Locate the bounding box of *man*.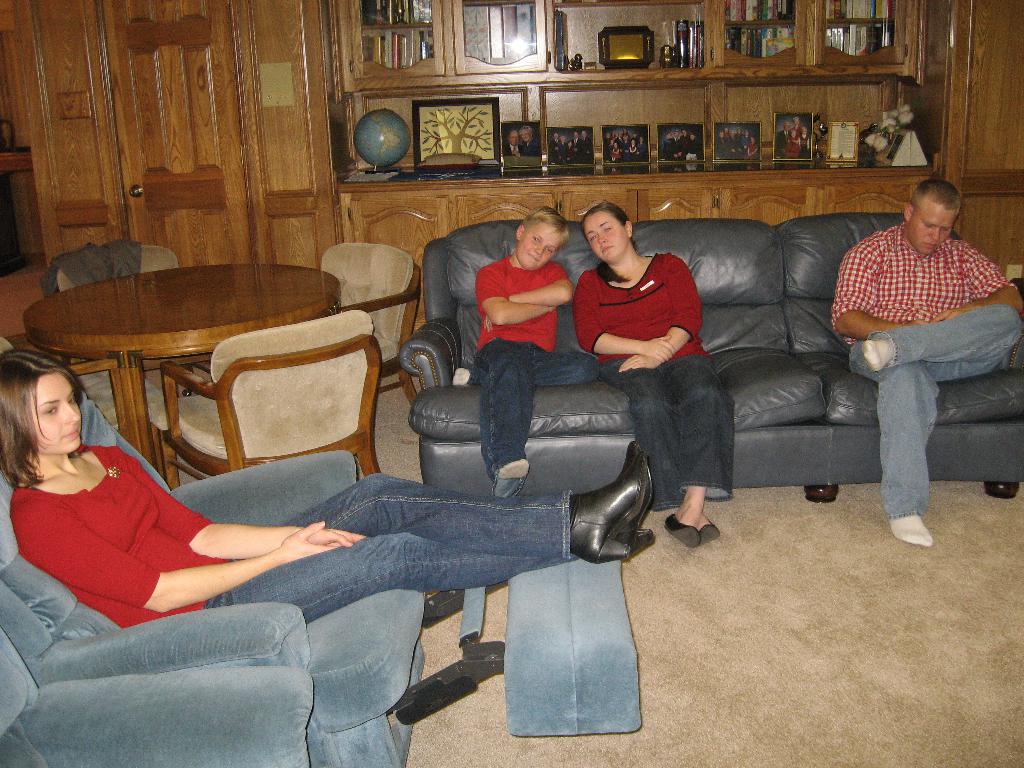
Bounding box: <region>570, 131, 580, 154</region>.
